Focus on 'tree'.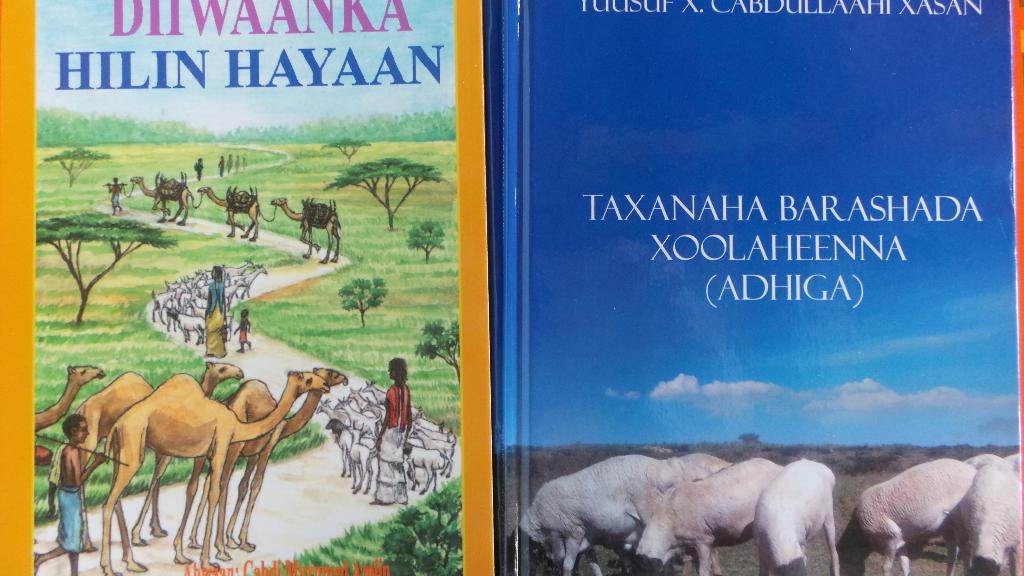
Focused at crop(405, 216, 442, 261).
